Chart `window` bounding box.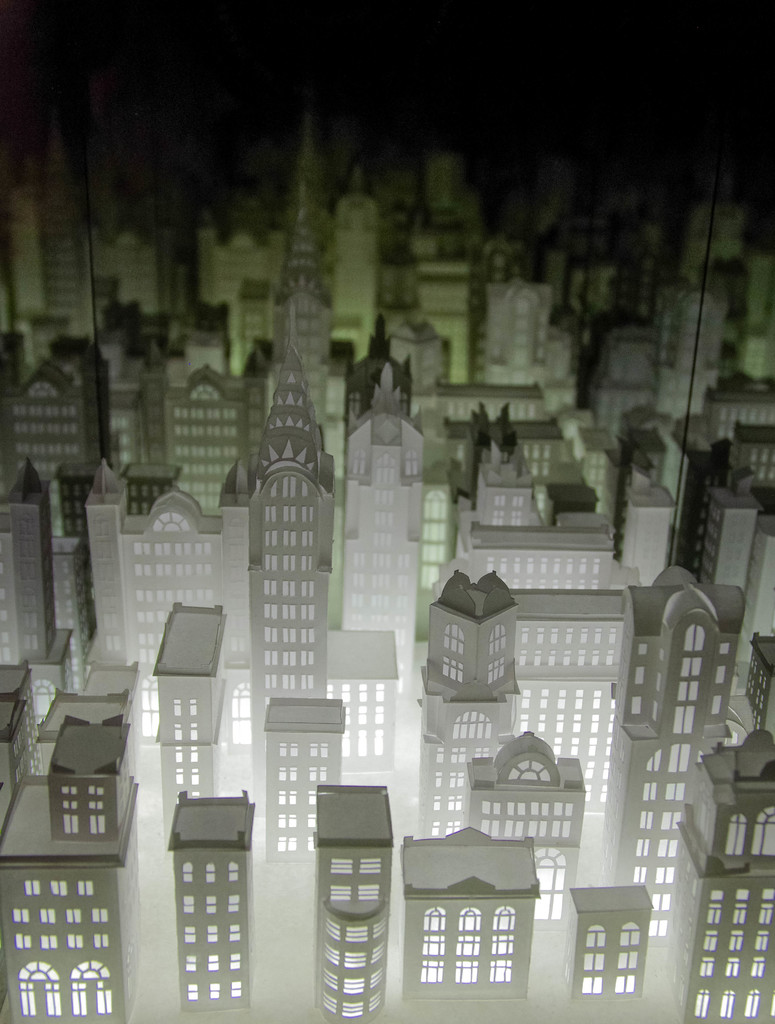
Charted: <bbox>49, 880, 69, 894</bbox>.
